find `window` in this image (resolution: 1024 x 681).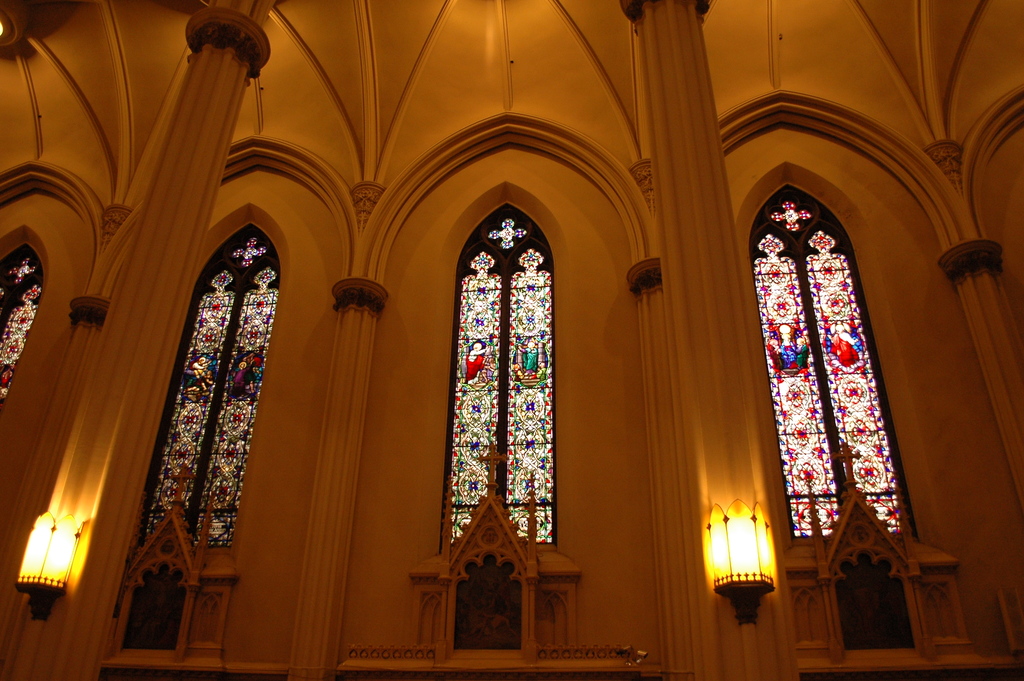
box(745, 183, 920, 543).
